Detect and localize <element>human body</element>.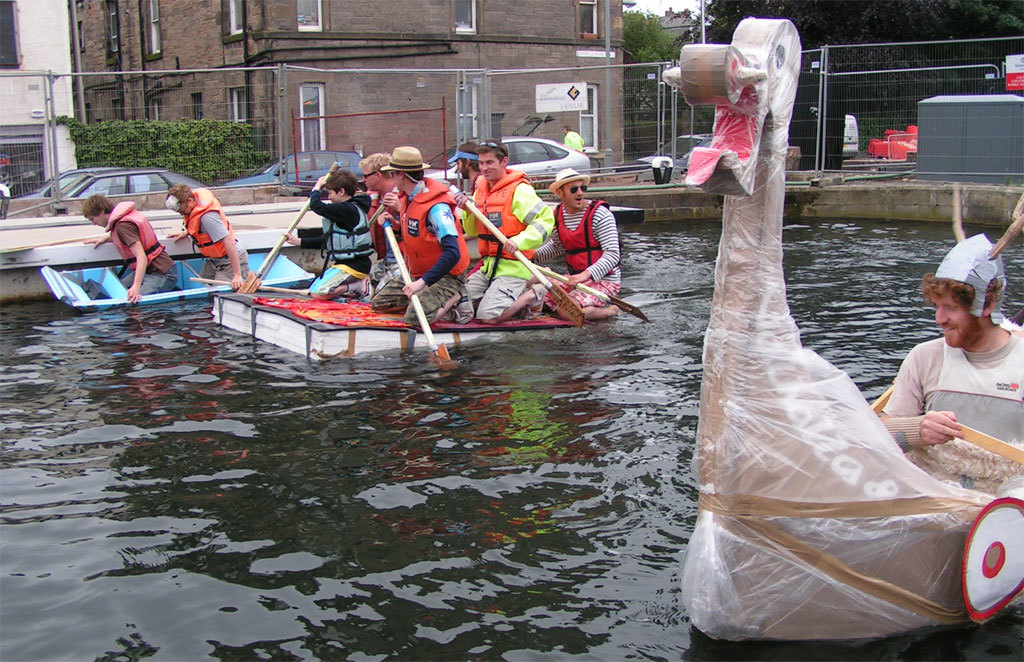
Localized at {"x1": 864, "y1": 224, "x2": 1022, "y2": 504}.
